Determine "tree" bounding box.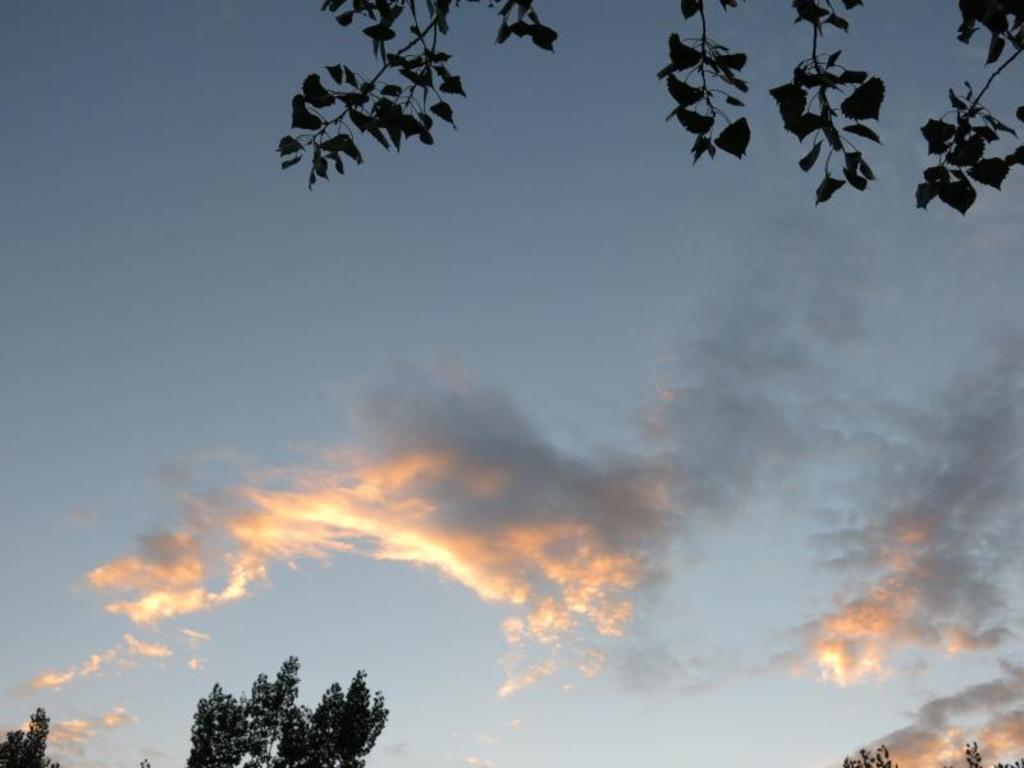
Determined: crop(175, 650, 390, 767).
